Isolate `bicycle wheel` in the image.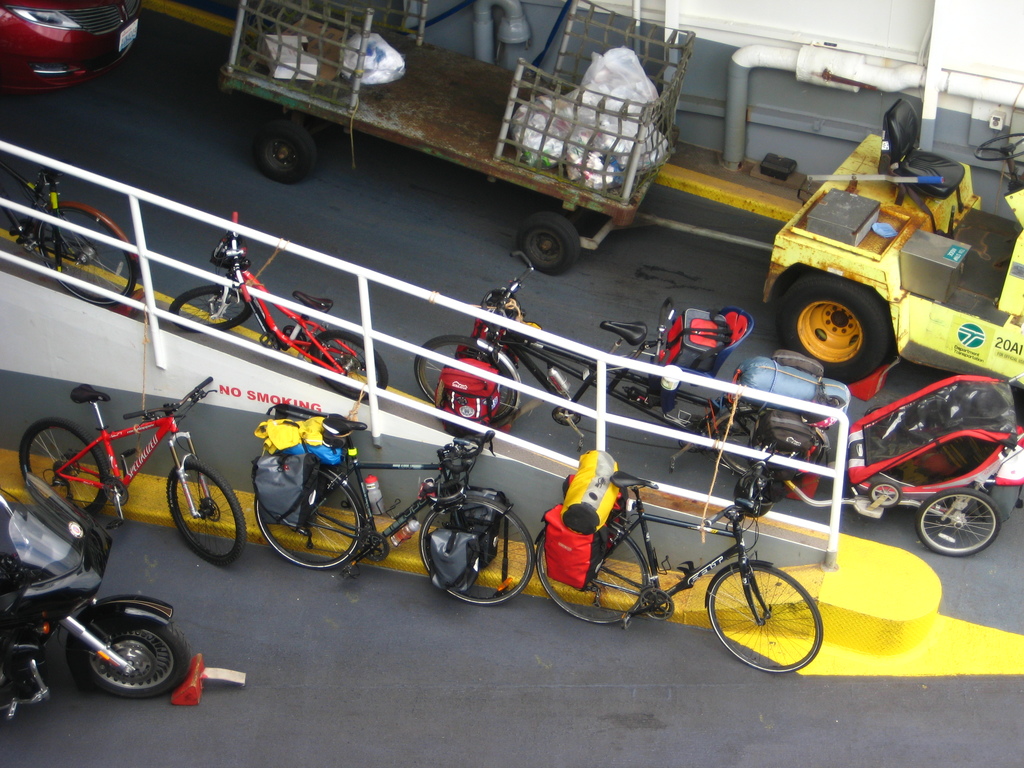
Isolated region: (532,518,652,626).
